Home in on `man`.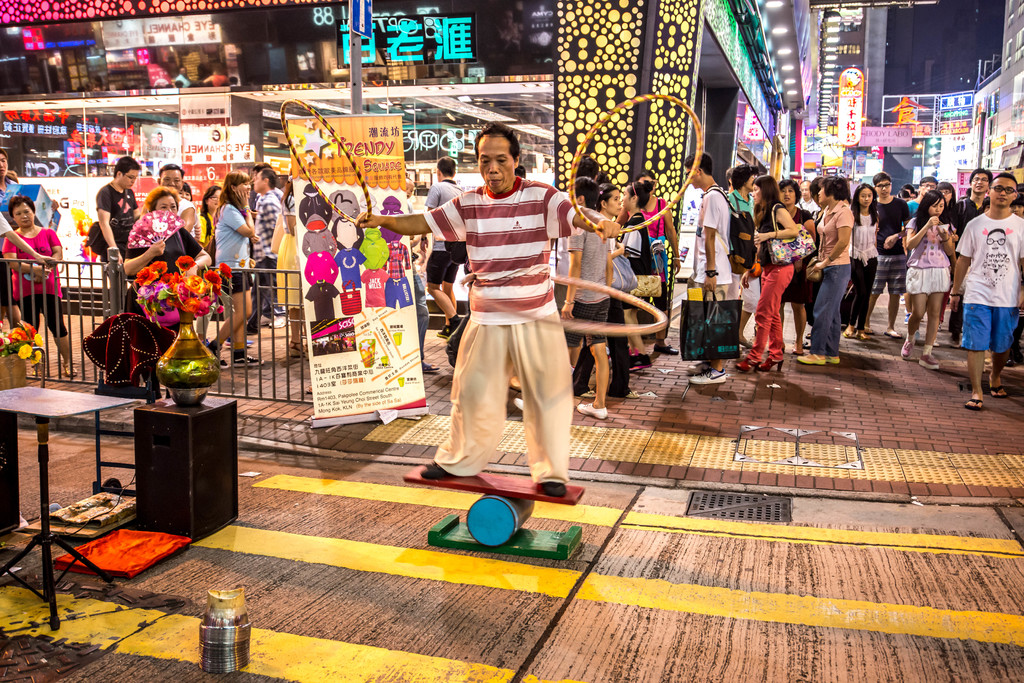
Homed in at (x1=954, y1=165, x2=996, y2=348).
